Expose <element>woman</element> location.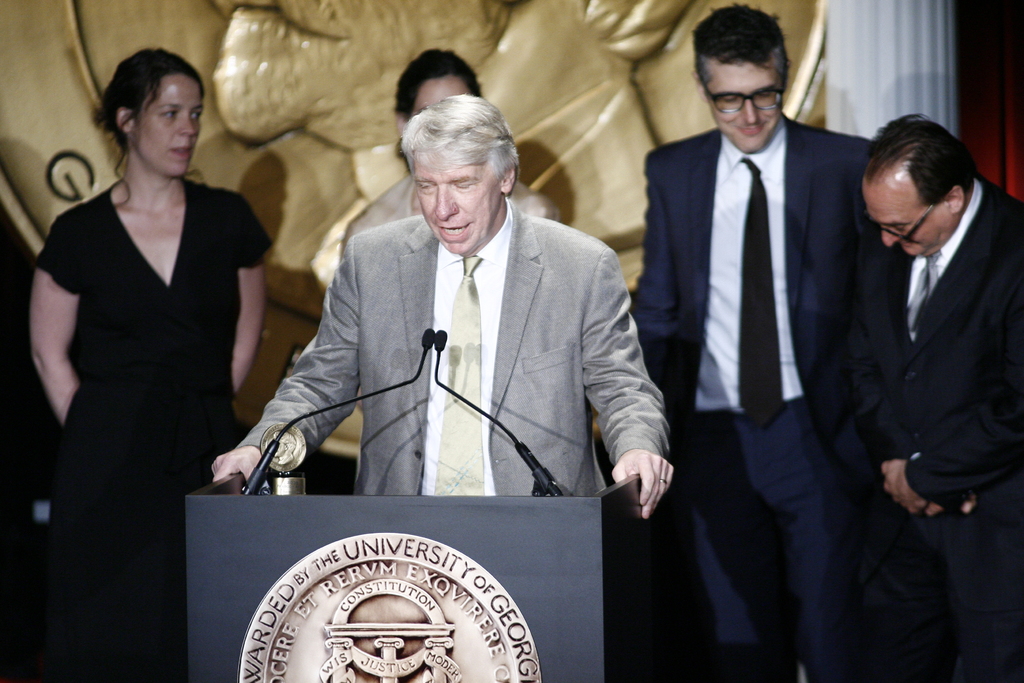
Exposed at {"x1": 29, "y1": 39, "x2": 273, "y2": 630}.
